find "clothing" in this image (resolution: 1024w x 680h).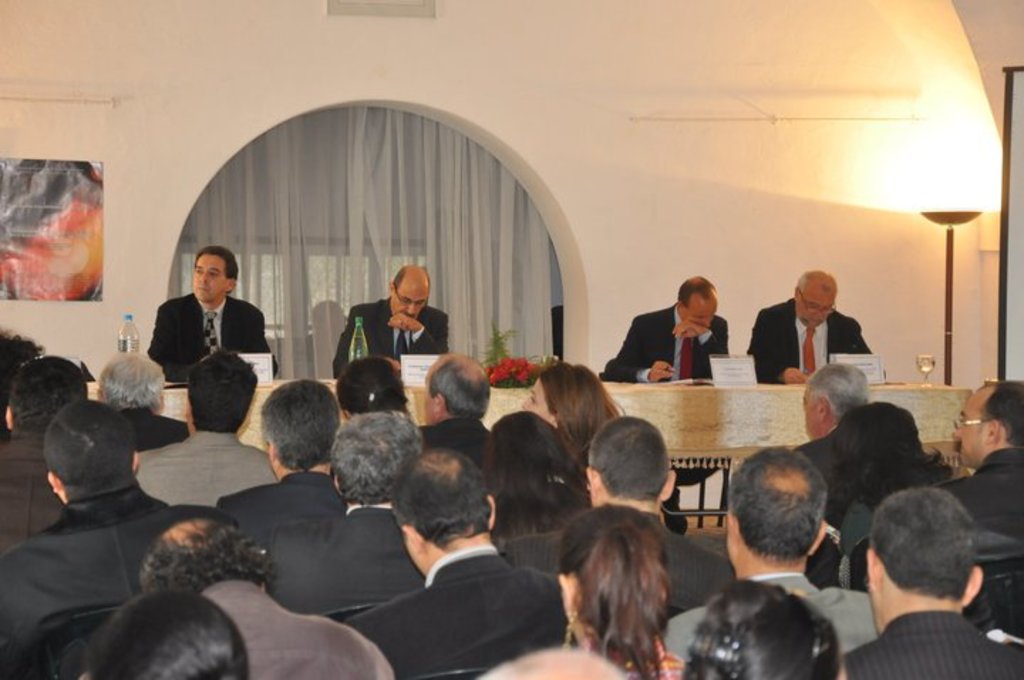
crop(599, 300, 730, 380).
